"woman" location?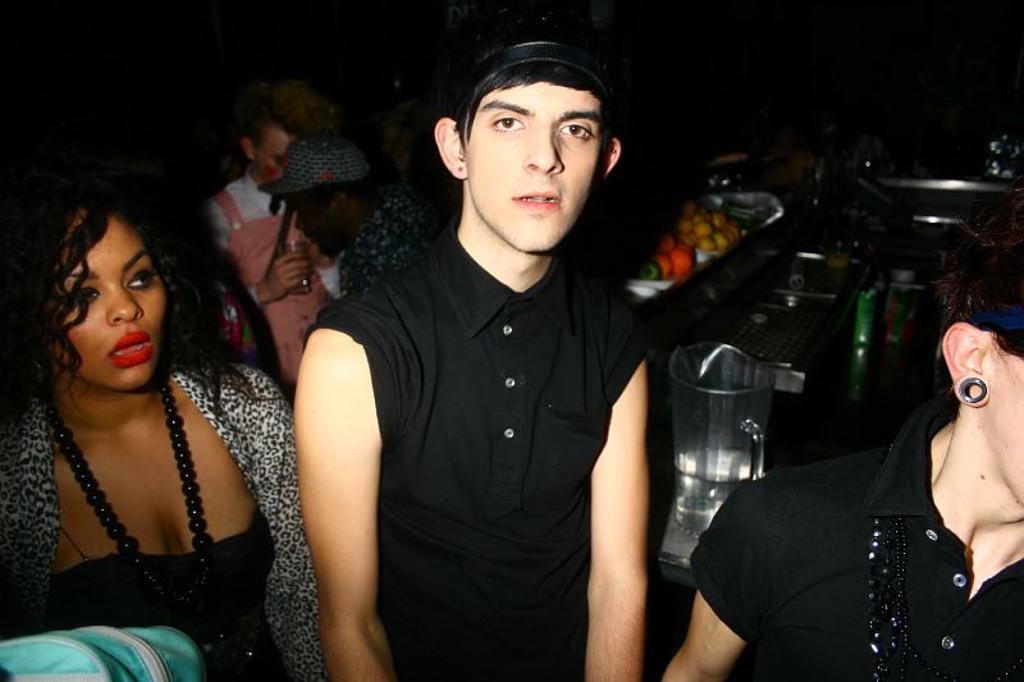
detection(211, 87, 343, 389)
